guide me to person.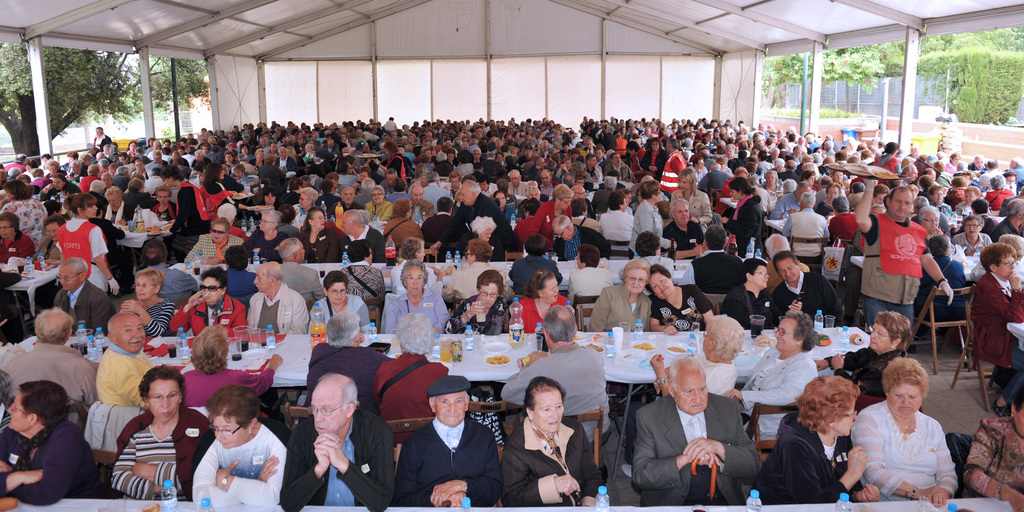
Guidance: (299, 209, 342, 261).
